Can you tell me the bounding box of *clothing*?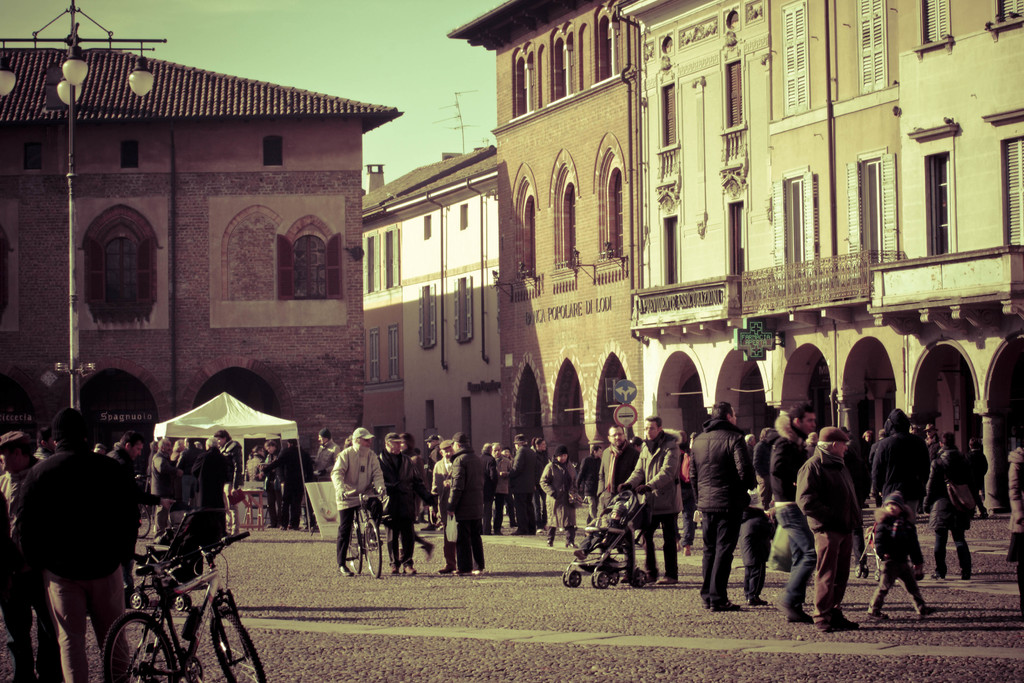
[43,573,134,682].
